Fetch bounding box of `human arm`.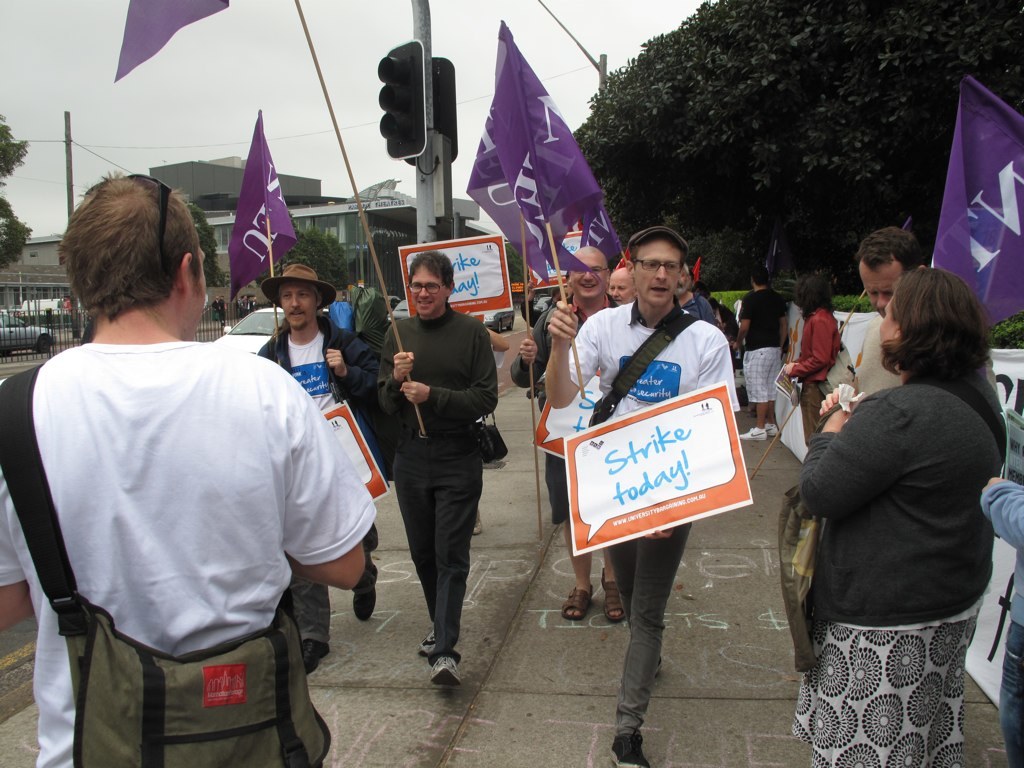
Bbox: 537/273/598/419.
